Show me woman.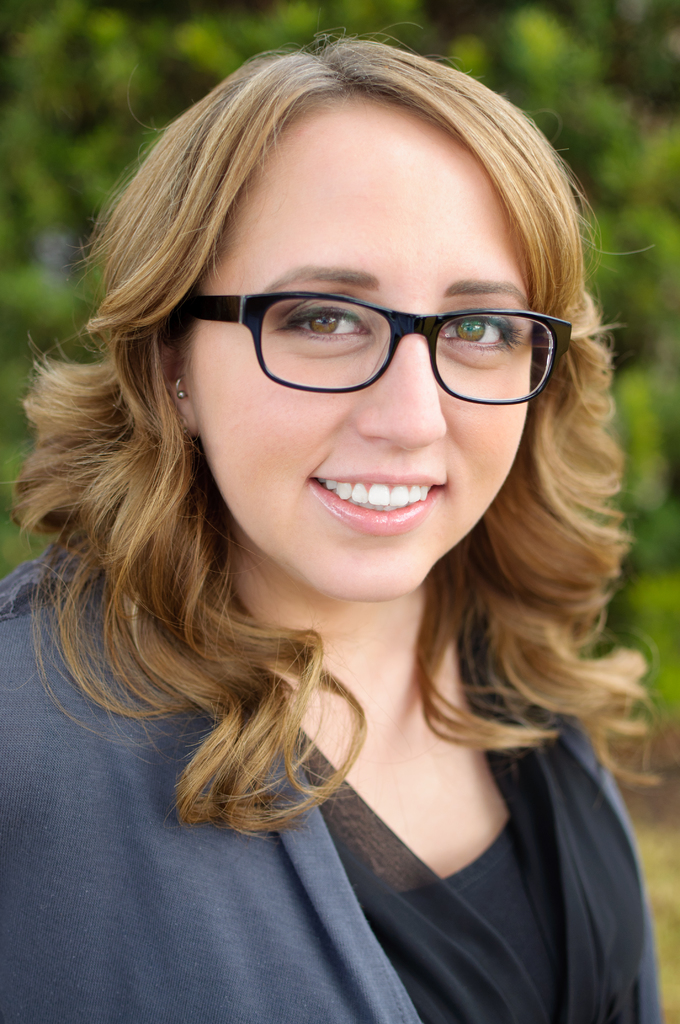
woman is here: 0, 57, 679, 978.
